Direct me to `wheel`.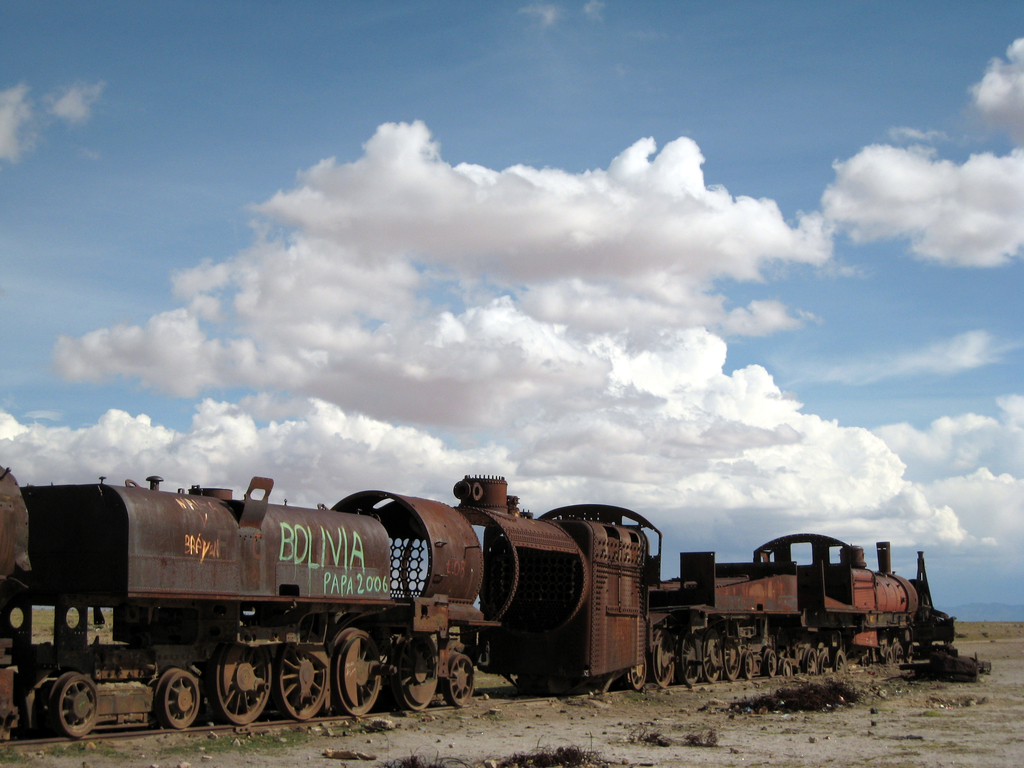
Direction: left=42, top=669, right=108, bottom=751.
